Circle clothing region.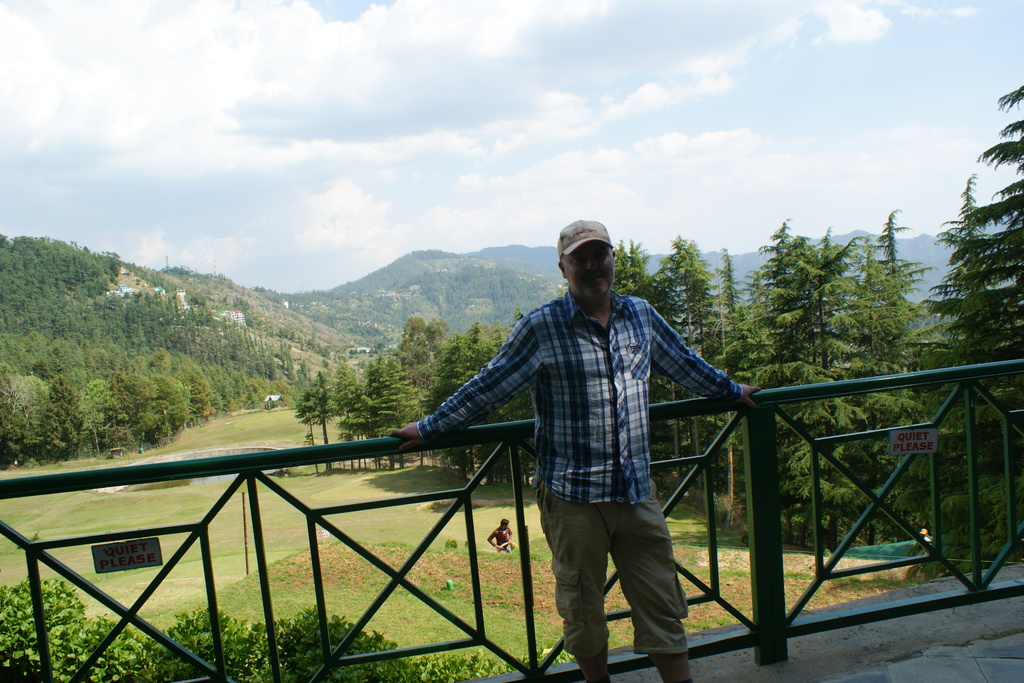
Region: crop(397, 265, 725, 615).
